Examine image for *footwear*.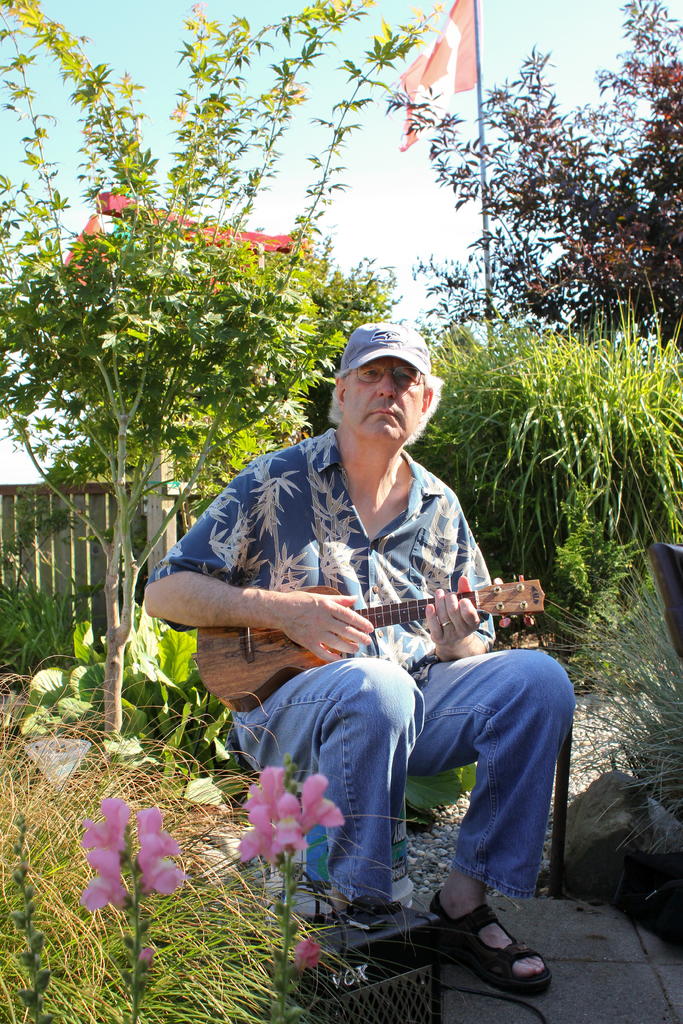
Examination result: 414/911/540/1004.
